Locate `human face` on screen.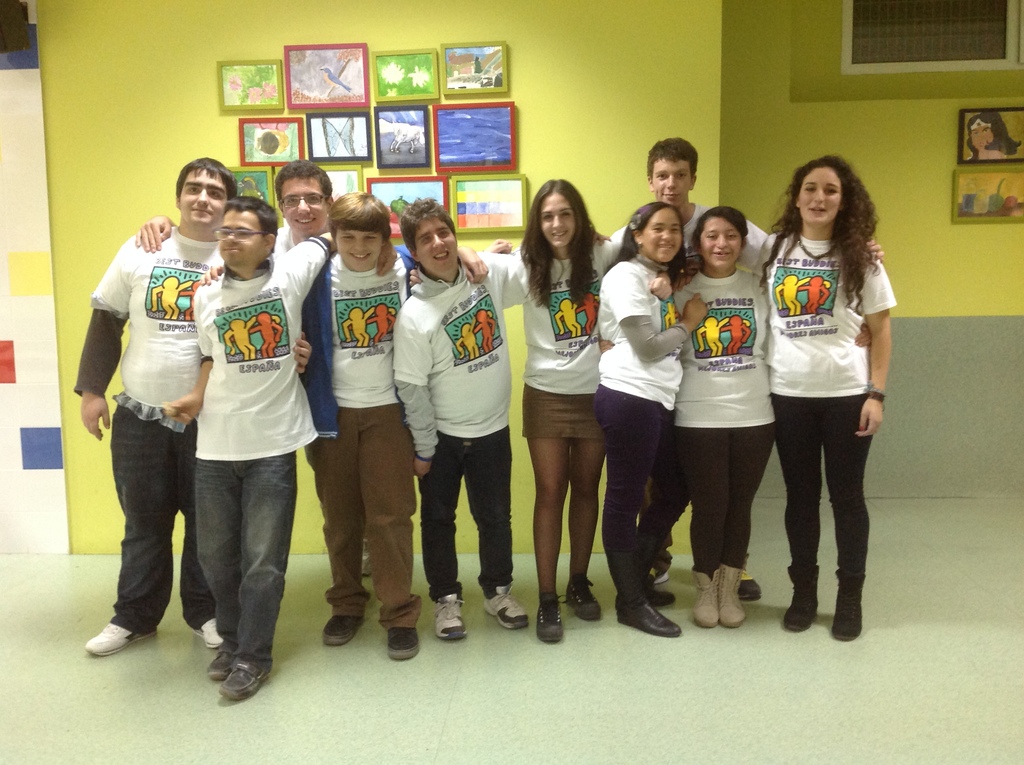
On screen at <box>217,207,262,266</box>.
